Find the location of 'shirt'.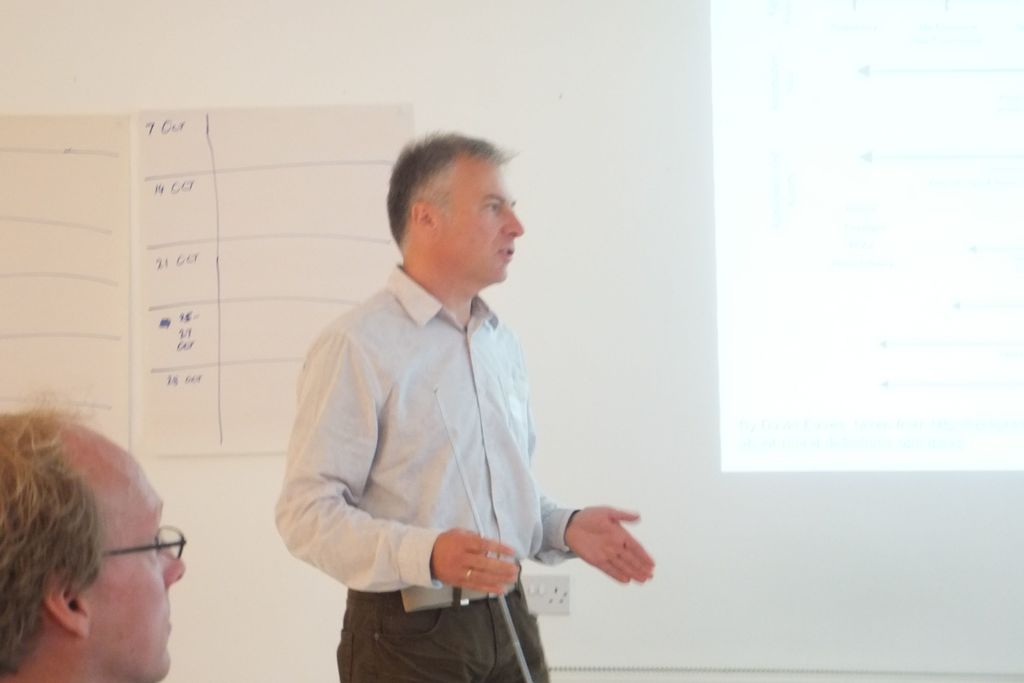
Location: bbox(273, 261, 582, 595).
